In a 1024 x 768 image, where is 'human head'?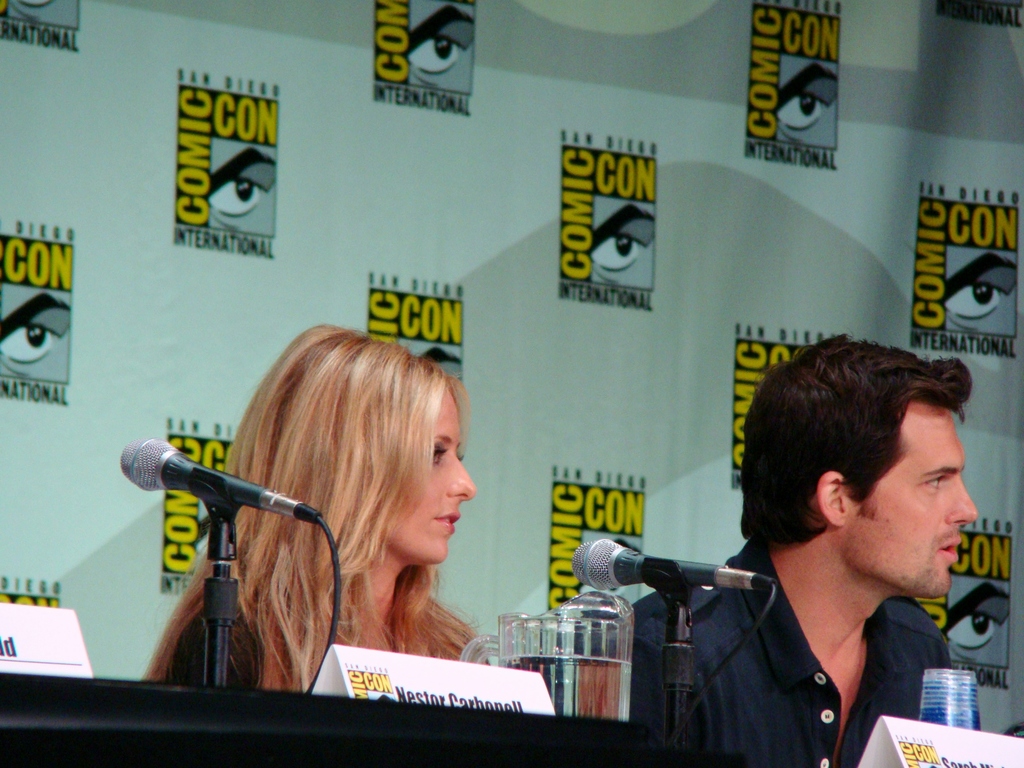
region(232, 321, 477, 566).
